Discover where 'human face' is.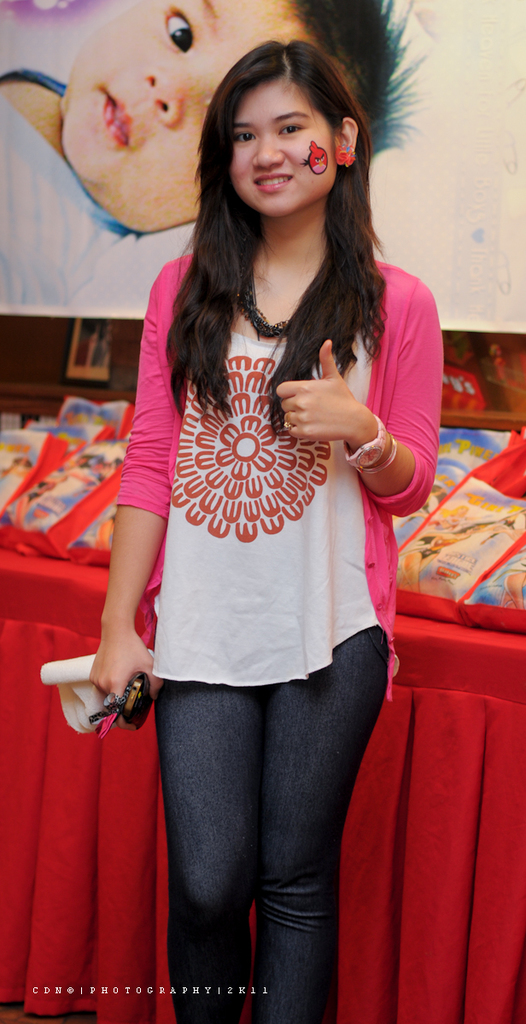
Discovered at rect(56, 0, 319, 237).
